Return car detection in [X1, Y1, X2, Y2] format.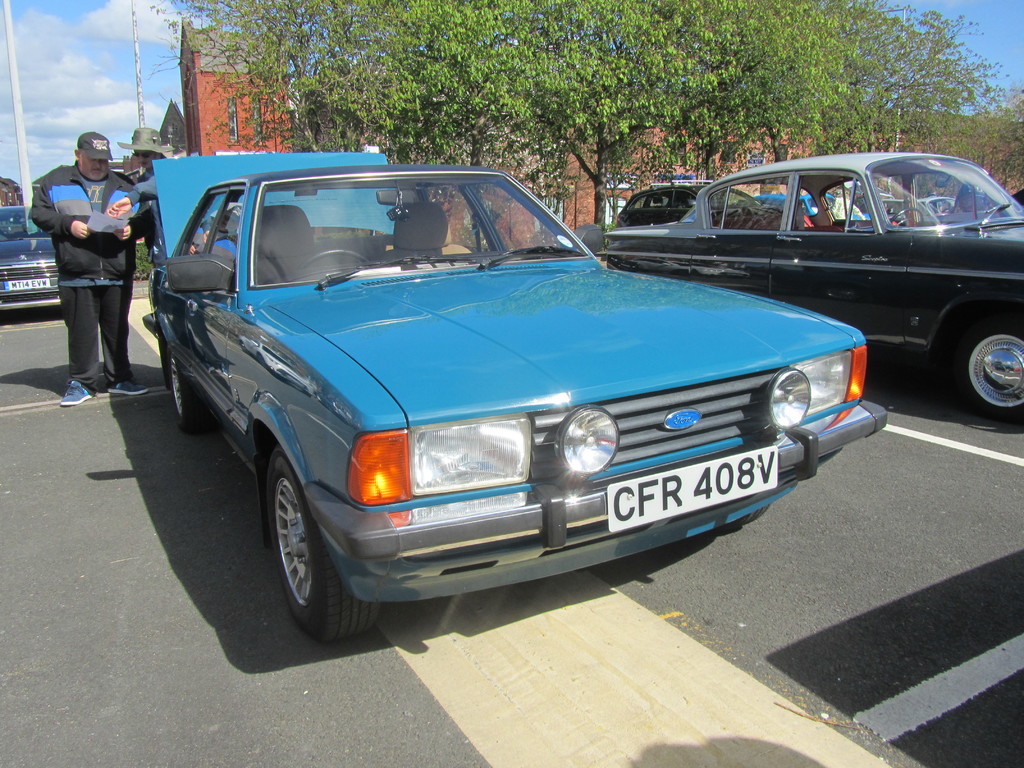
[141, 152, 887, 643].
